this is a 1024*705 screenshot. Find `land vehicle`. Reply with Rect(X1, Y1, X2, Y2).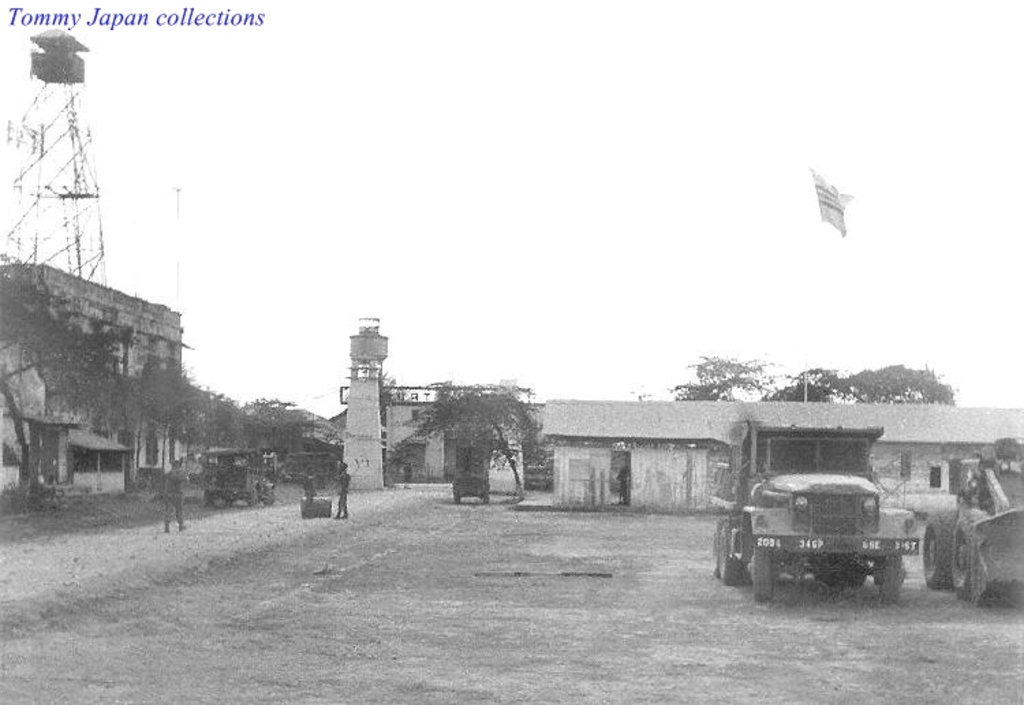
Rect(199, 445, 279, 511).
